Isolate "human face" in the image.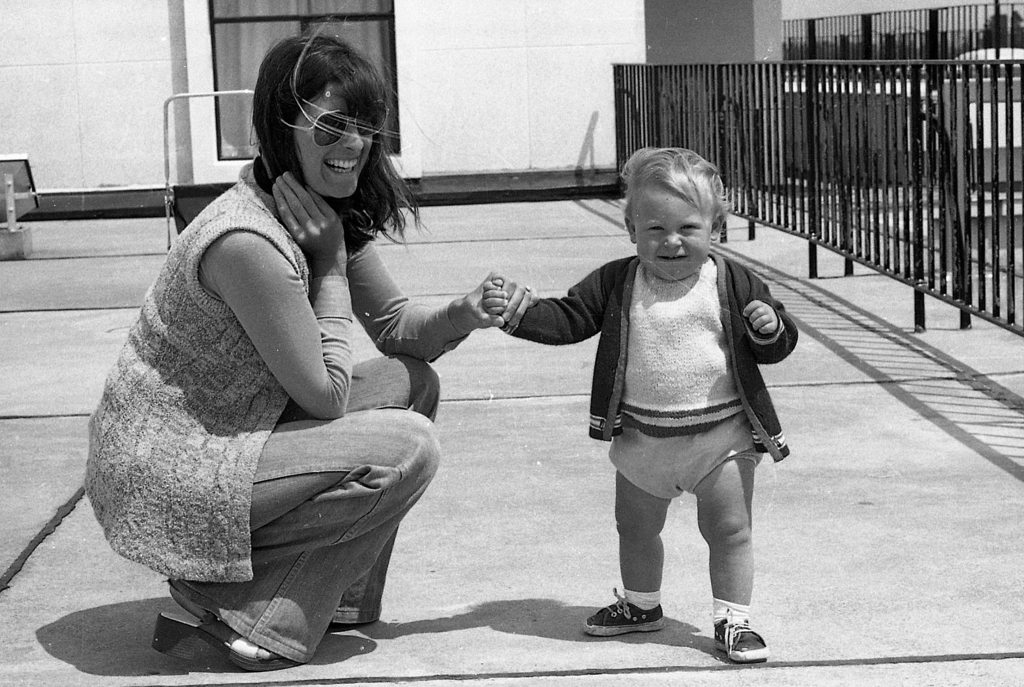
Isolated region: detection(631, 181, 716, 278).
